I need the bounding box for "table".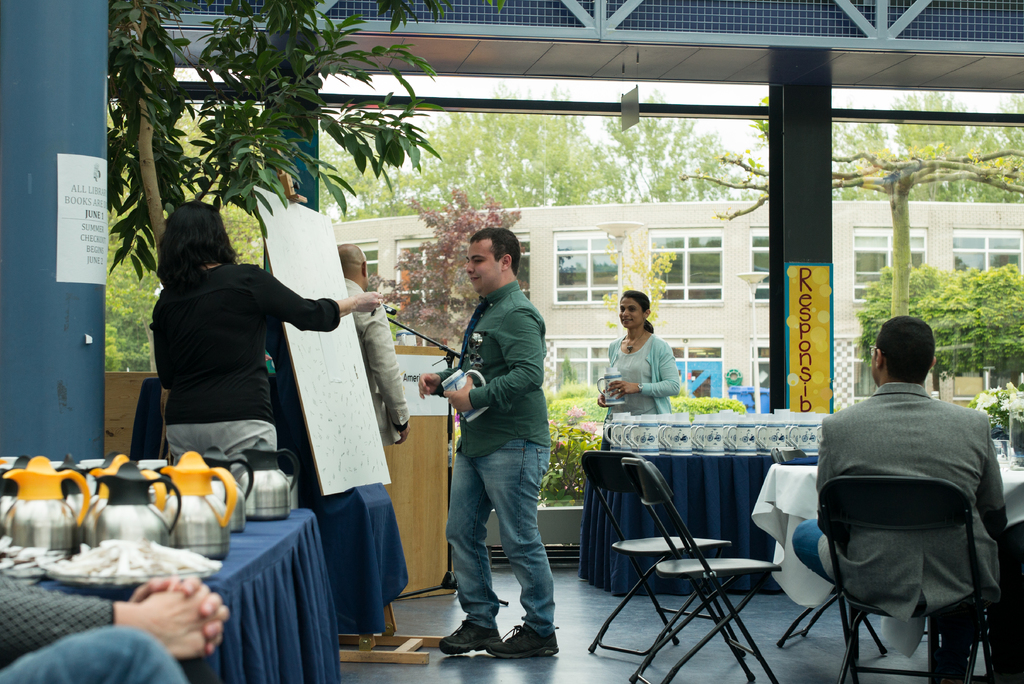
Here it is: Rect(12, 468, 321, 664).
